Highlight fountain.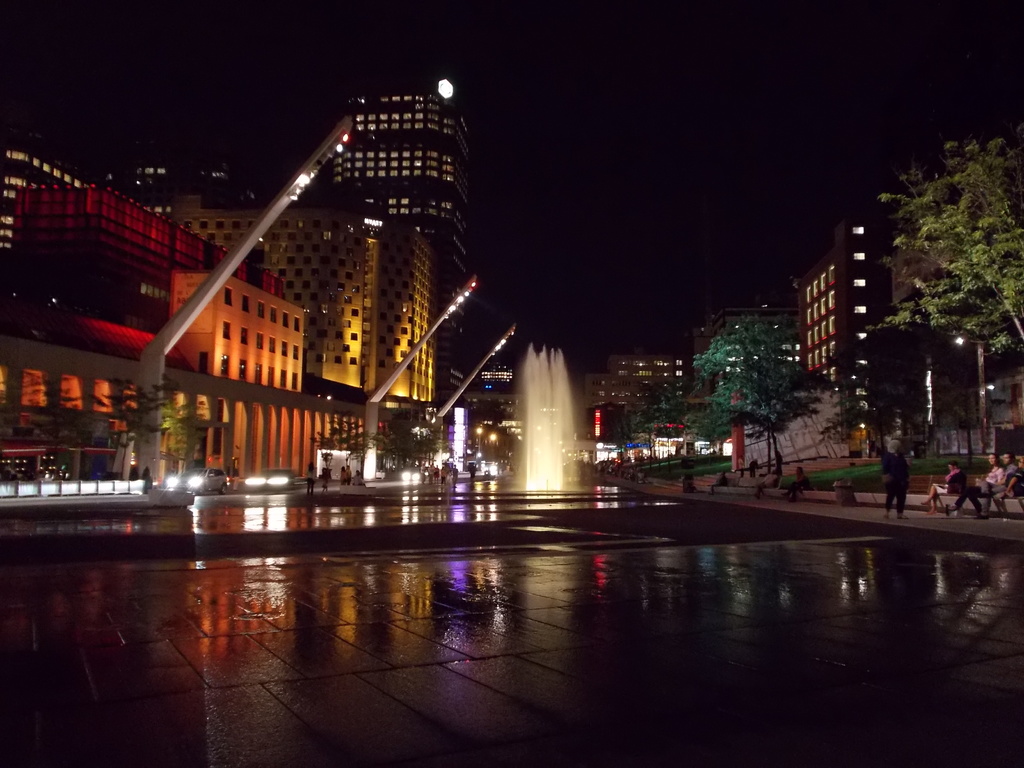
Highlighted region: pyautogui.locateOnScreen(422, 319, 628, 513).
